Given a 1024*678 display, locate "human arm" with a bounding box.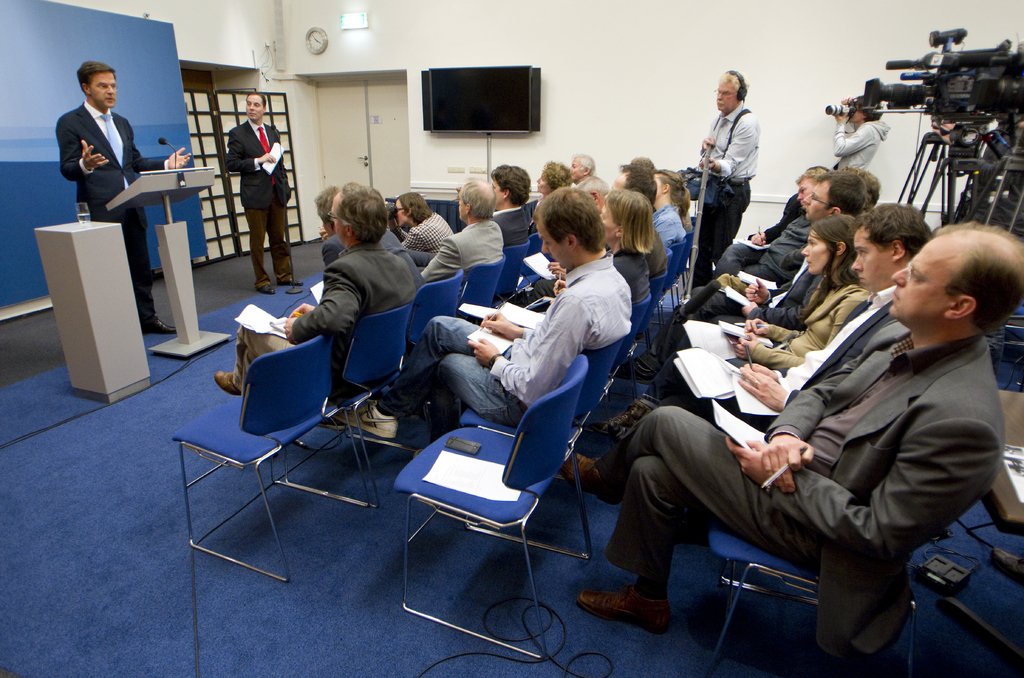
Located: [744,271,770,305].
